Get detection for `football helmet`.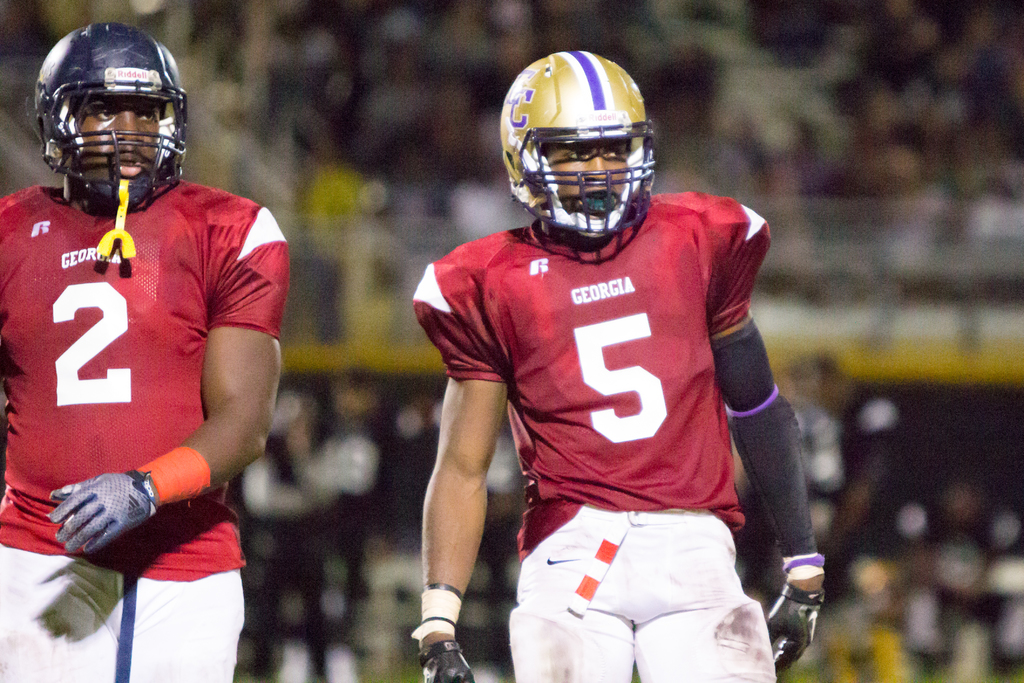
Detection: l=501, t=54, r=653, b=252.
